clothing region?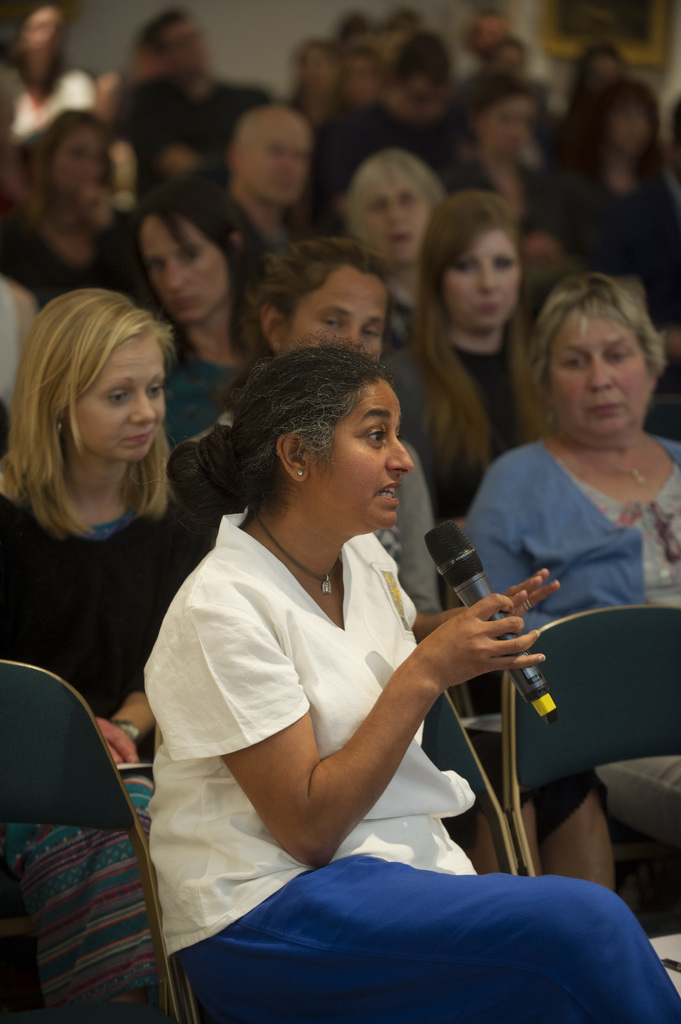
0:484:205:764
